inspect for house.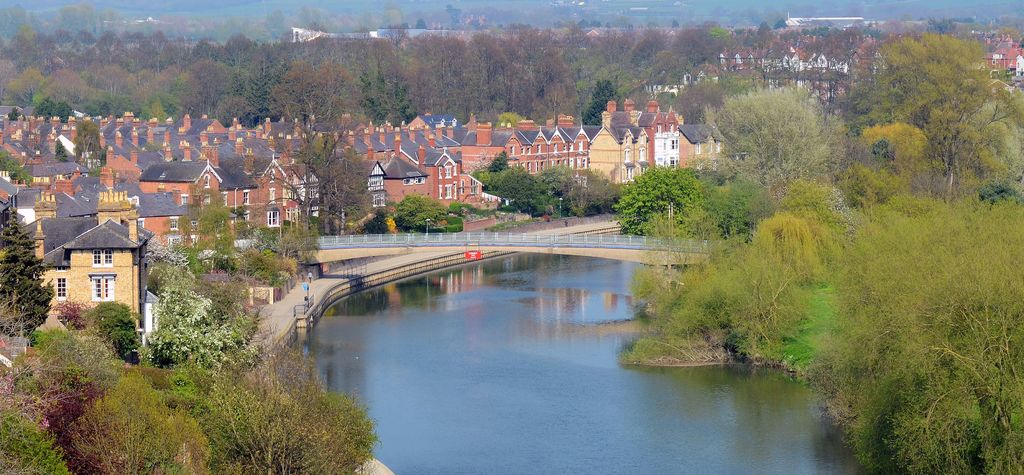
Inspection: (x1=86, y1=184, x2=127, y2=207).
